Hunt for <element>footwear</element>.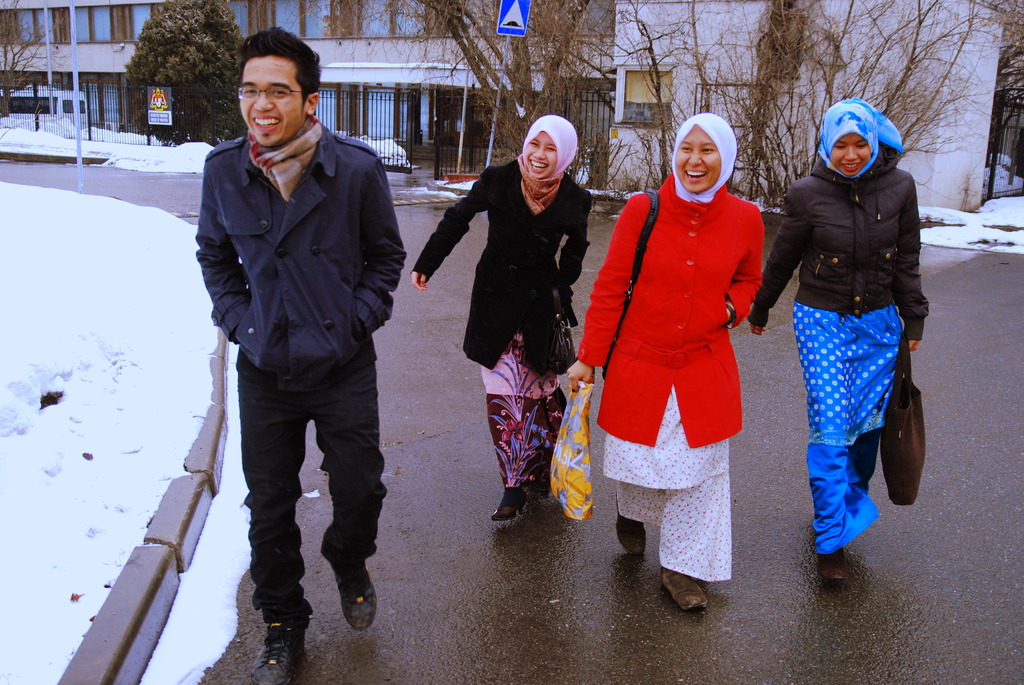
Hunted down at 244 615 299 684.
